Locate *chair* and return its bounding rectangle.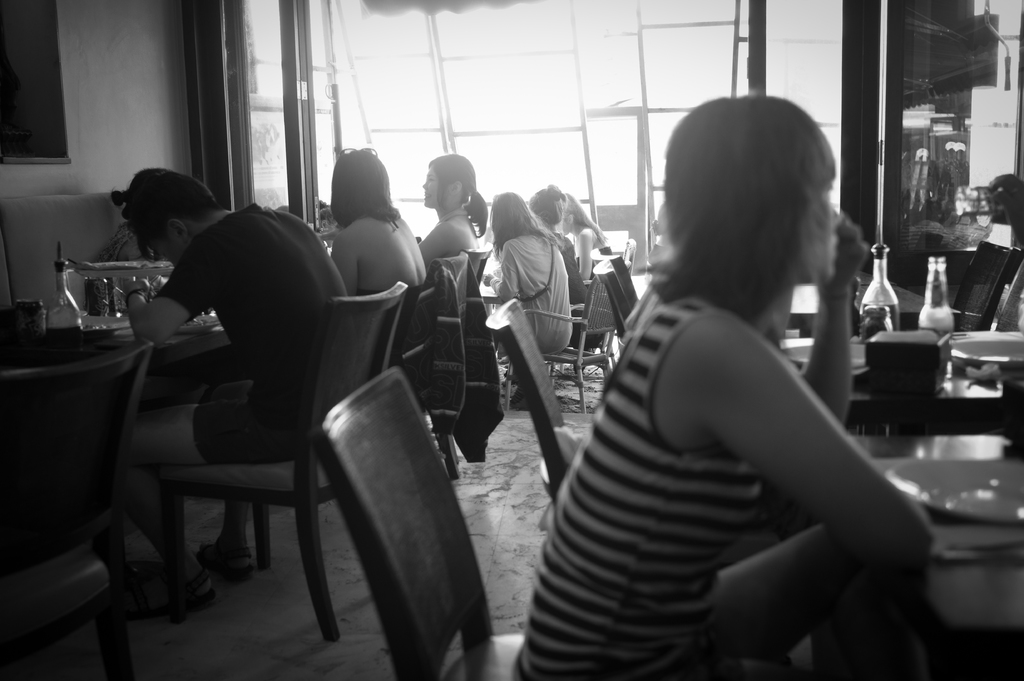
select_region(600, 235, 639, 348).
